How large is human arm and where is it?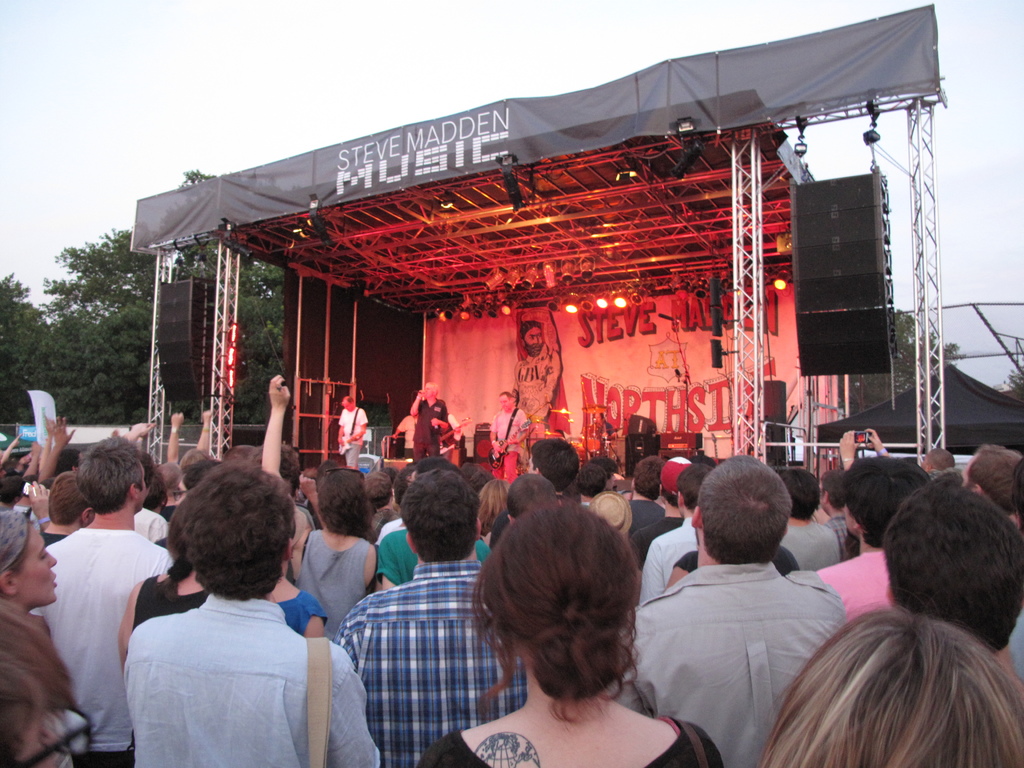
Bounding box: crop(488, 416, 504, 457).
